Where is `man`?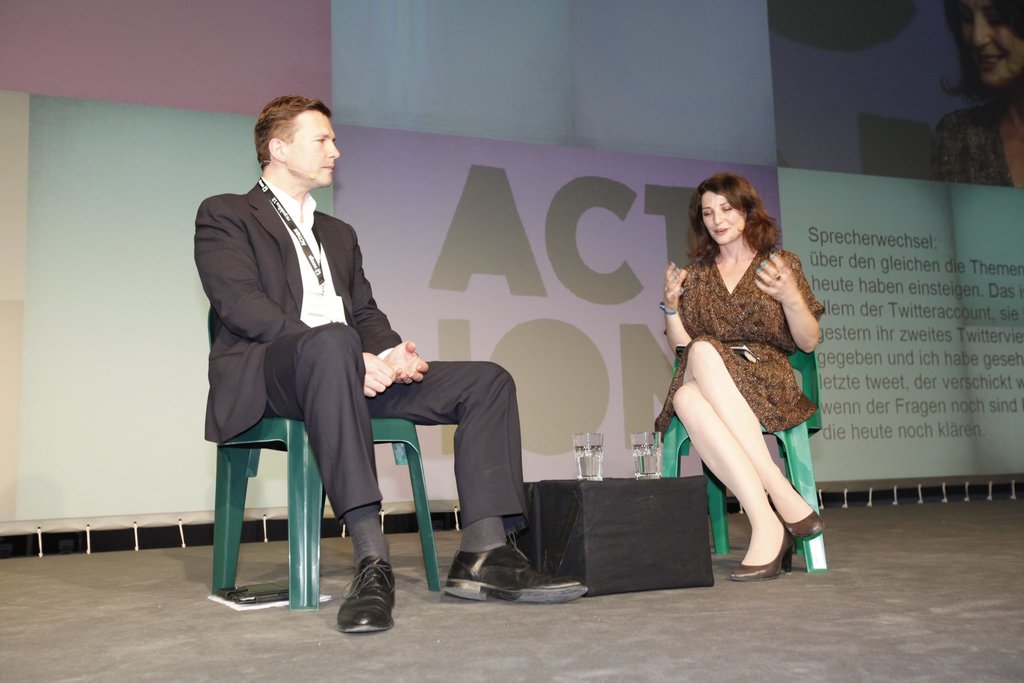
(left=180, top=83, right=423, bottom=633).
